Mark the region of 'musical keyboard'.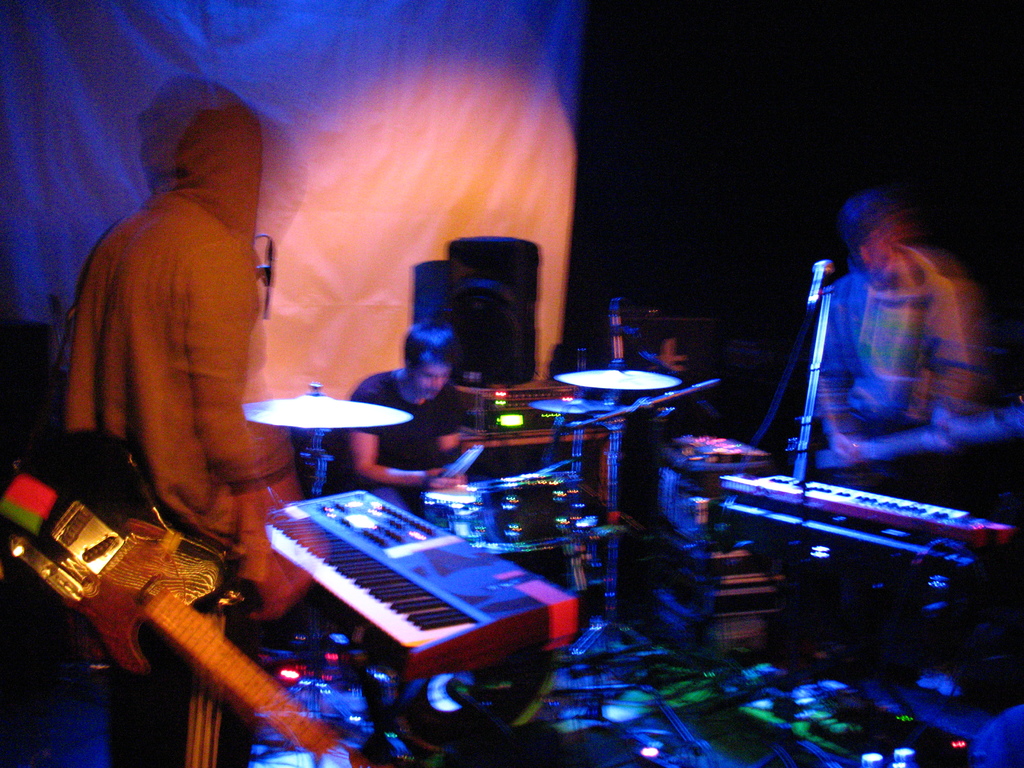
Region: x1=726, y1=465, x2=991, y2=564.
